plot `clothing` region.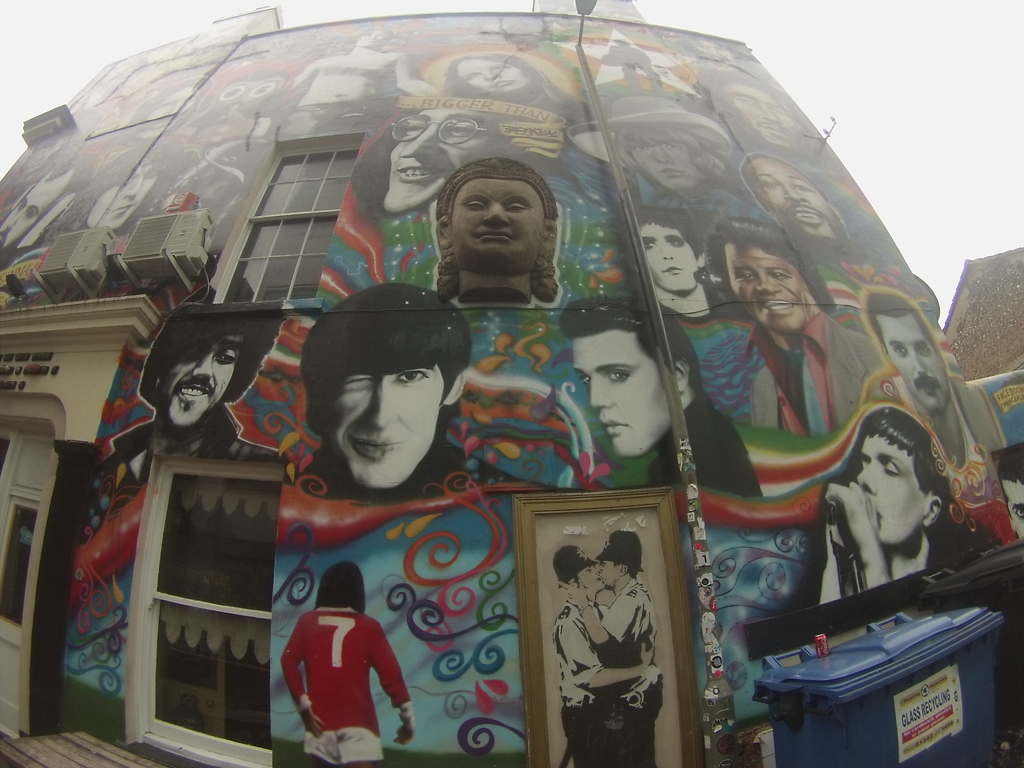
Plotted at crop(646, 394, 760, 496).
